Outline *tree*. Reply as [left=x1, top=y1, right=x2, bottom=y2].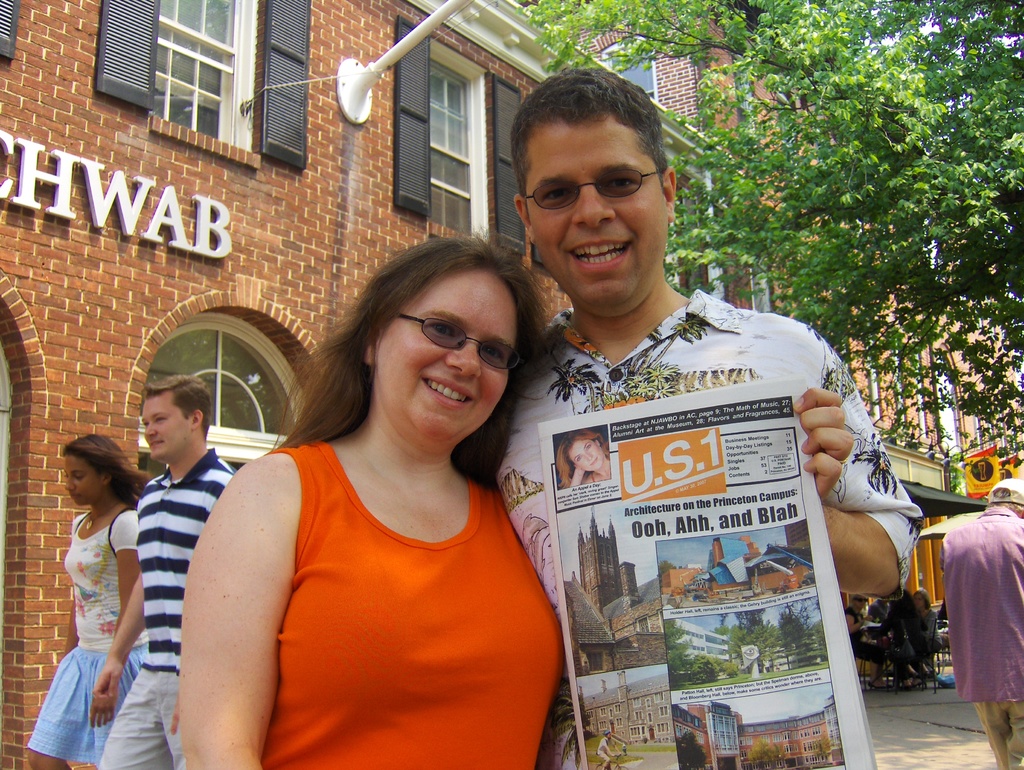
[left=605, top=357, right=684, bottom=397].
